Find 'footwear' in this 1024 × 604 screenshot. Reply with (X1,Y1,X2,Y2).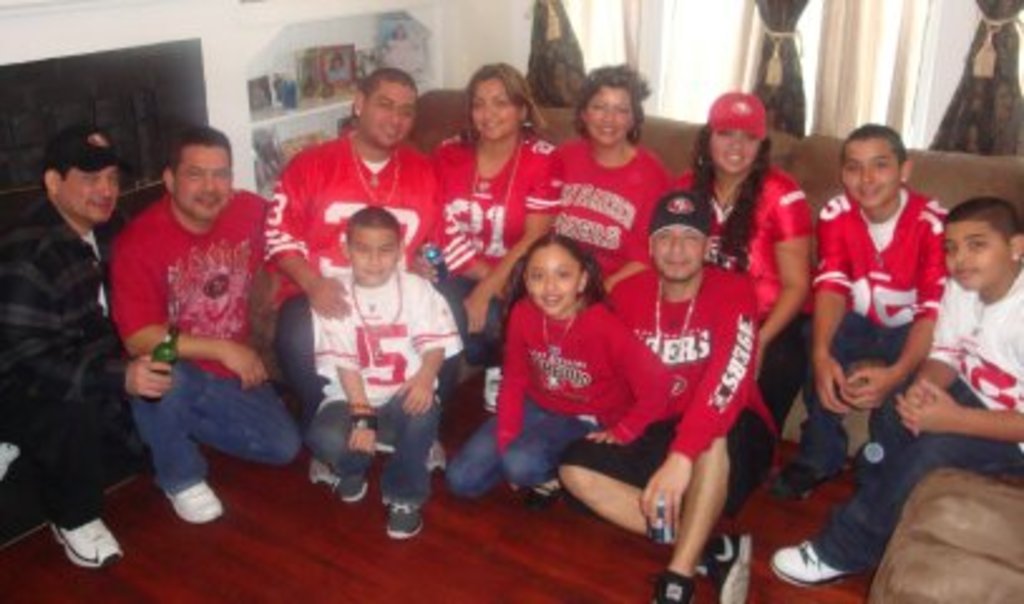
(33,503,118,584).
